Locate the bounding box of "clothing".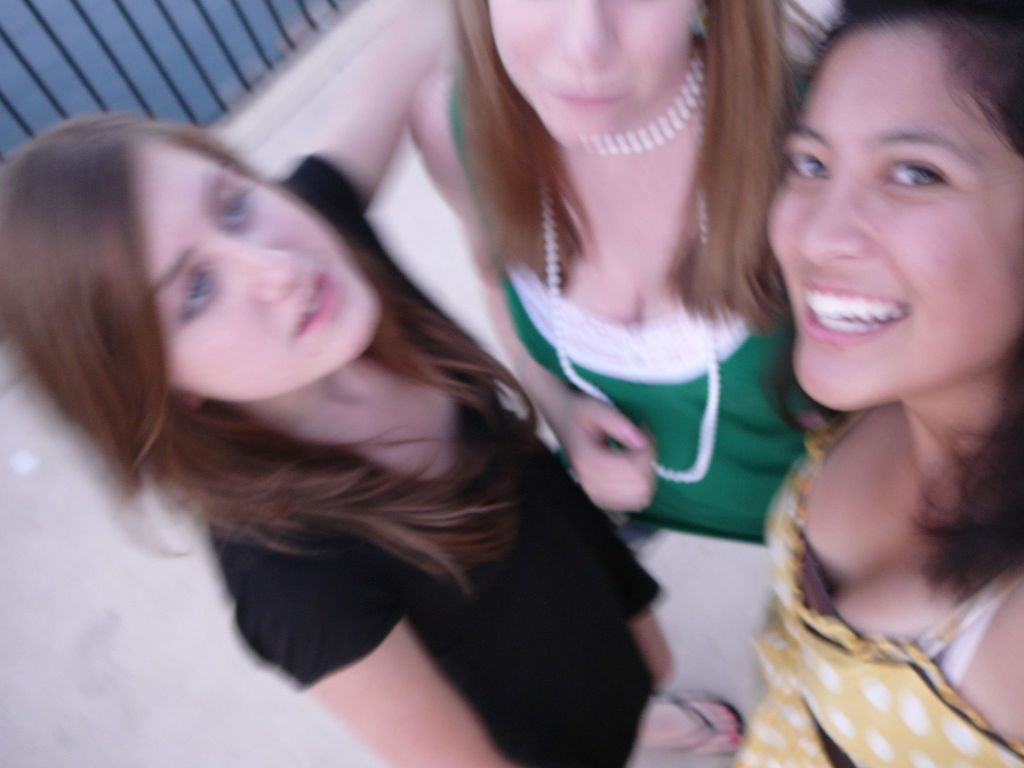
Bounding box: (x1=445, y1=74, x2=810, y2=547).
